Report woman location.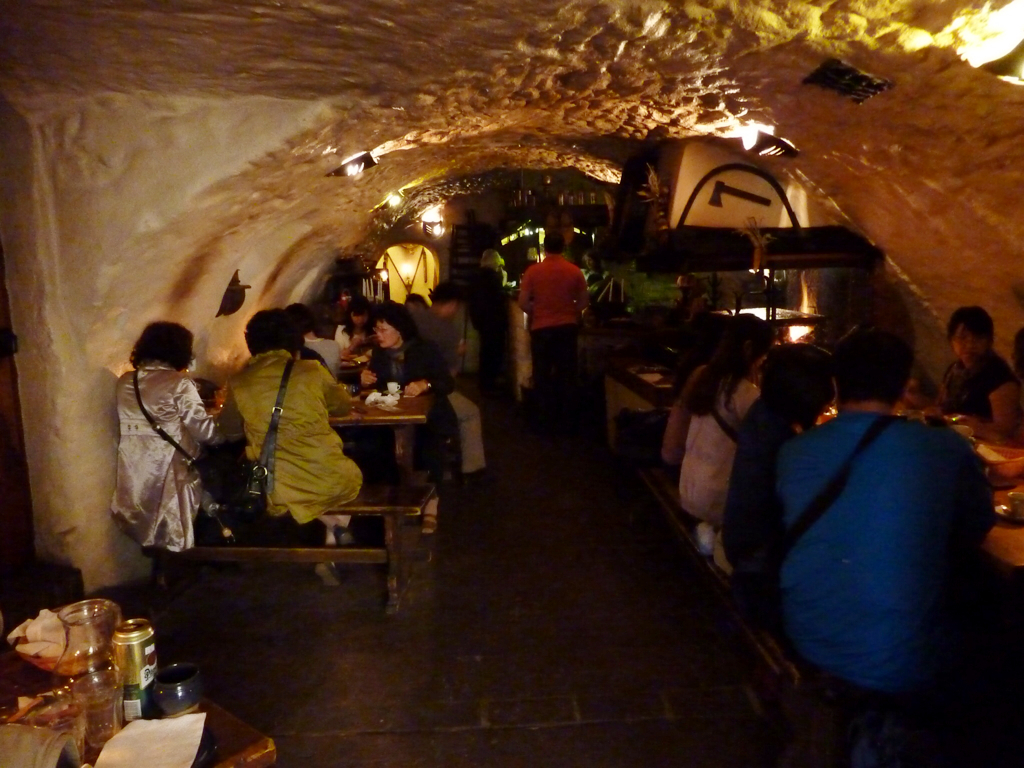
Report: {"left": 658, "top": 319, "right": 775, "bottom": 520}.
